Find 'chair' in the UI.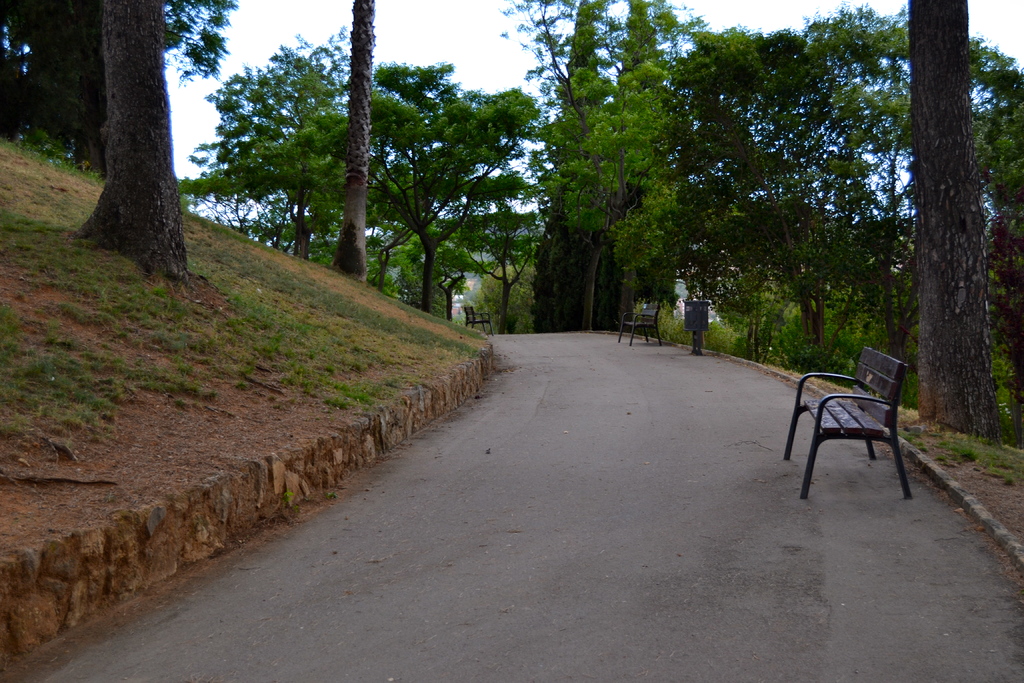
UI element at x1=792, y1=357, x2=914, y2=473.
